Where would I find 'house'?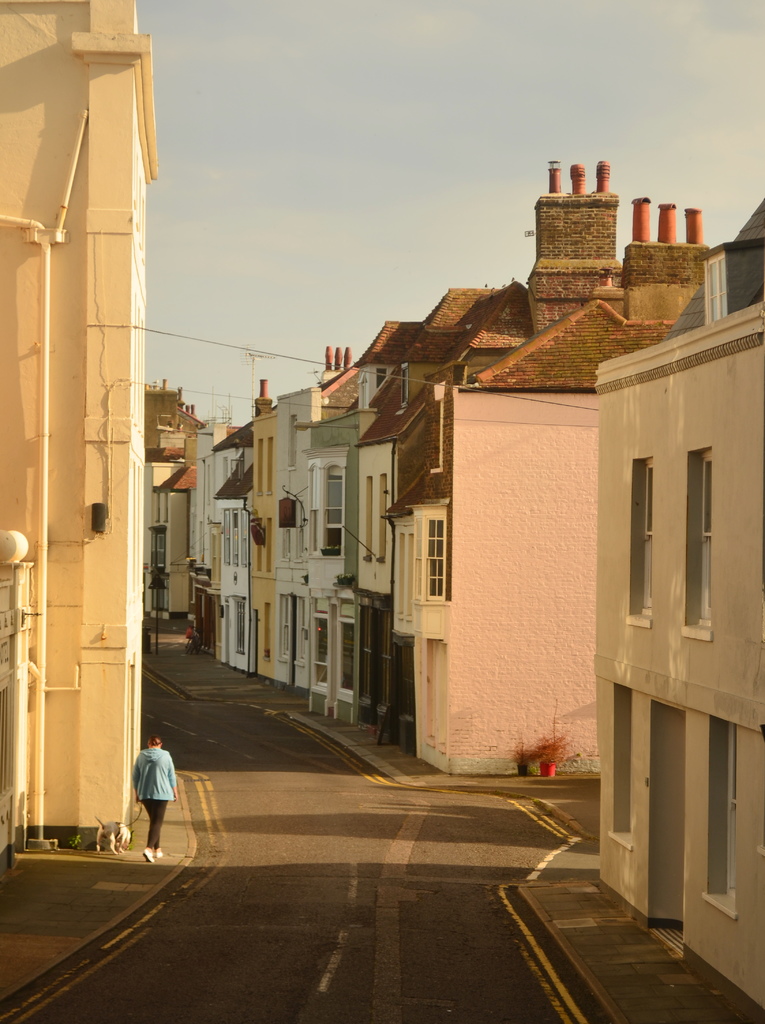
At [274, 345, 353, 697].
